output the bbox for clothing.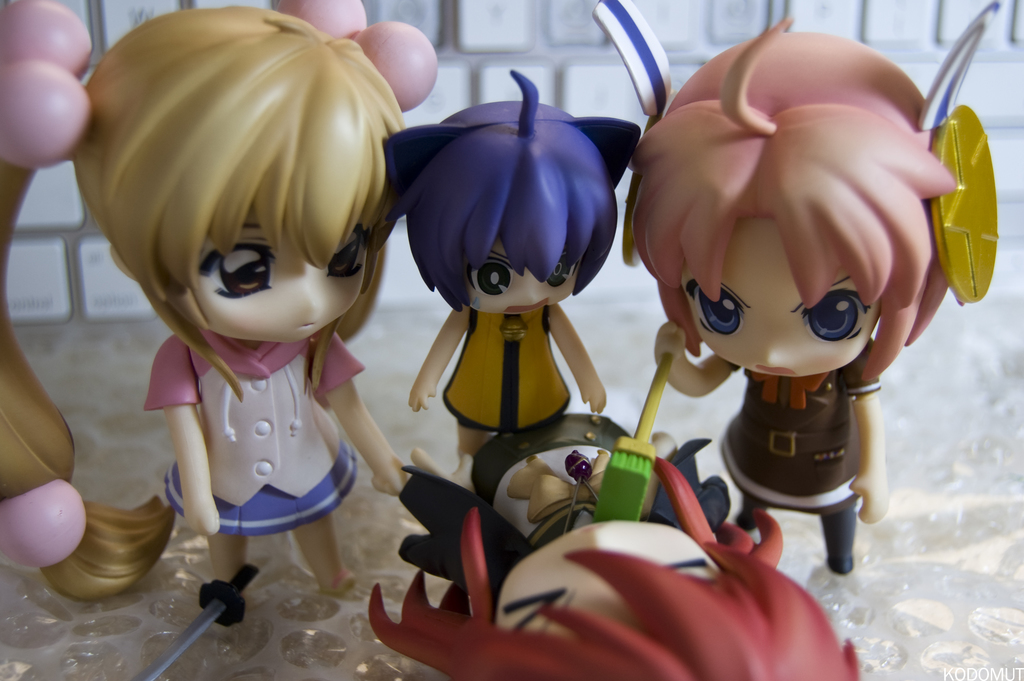
bbox=(714, 332, 886, 573).
